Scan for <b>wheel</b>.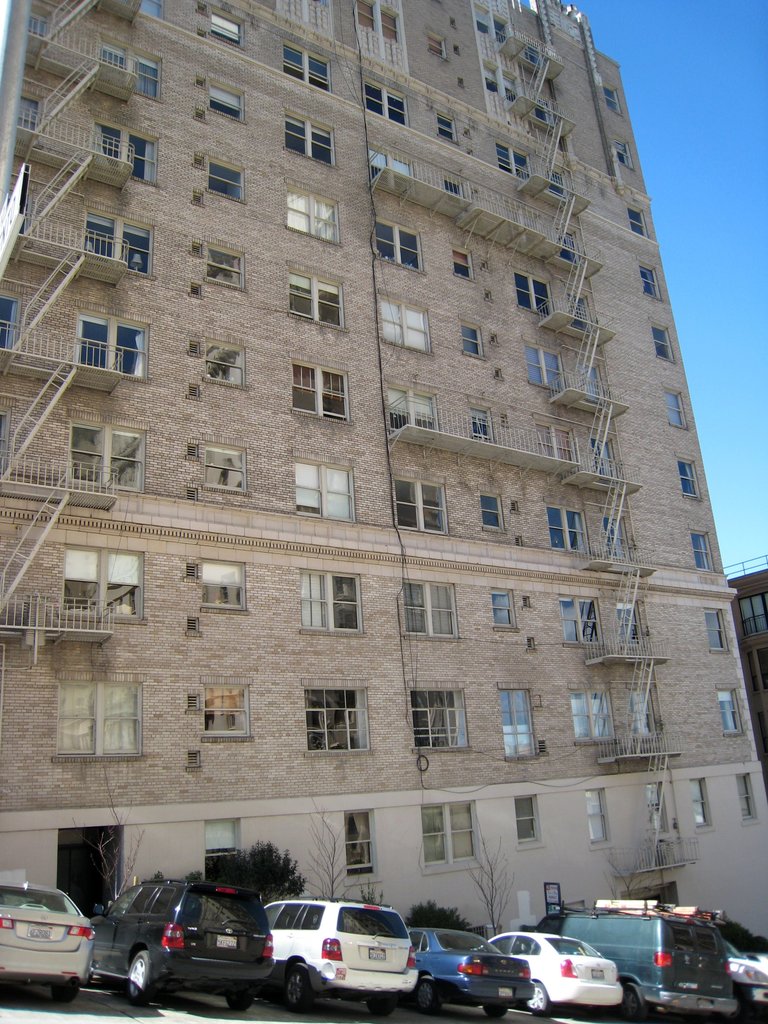
Scan result: region(49, 977, 84, 1000).
